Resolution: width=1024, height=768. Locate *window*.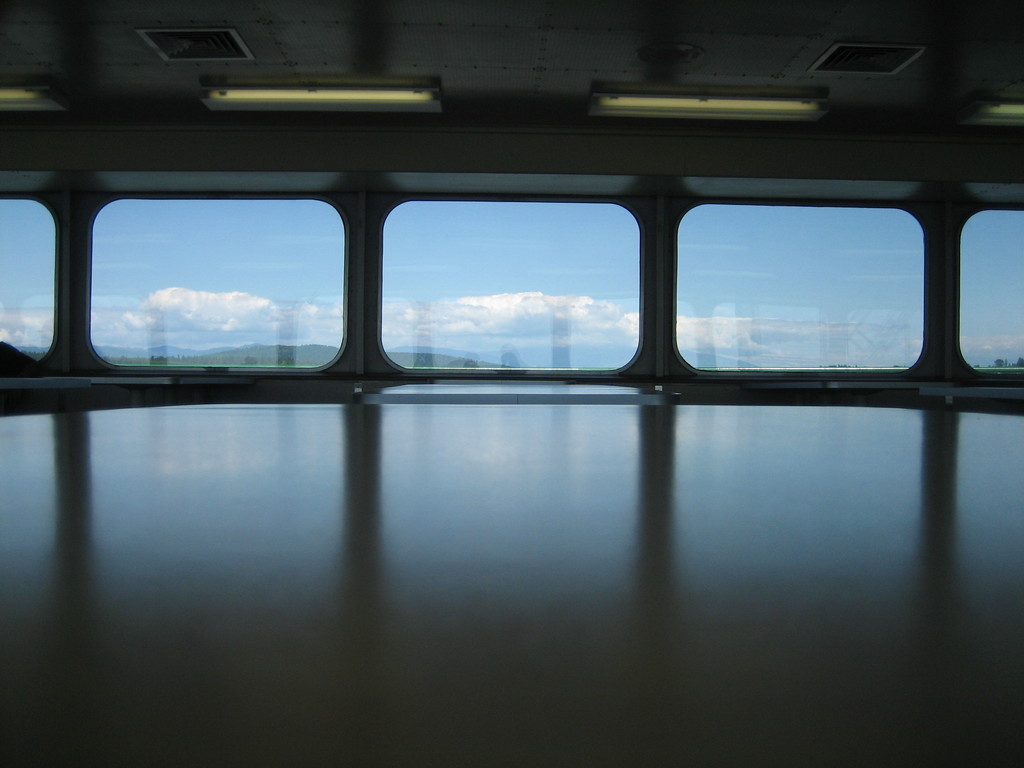
(95, 168, 366, 371).
